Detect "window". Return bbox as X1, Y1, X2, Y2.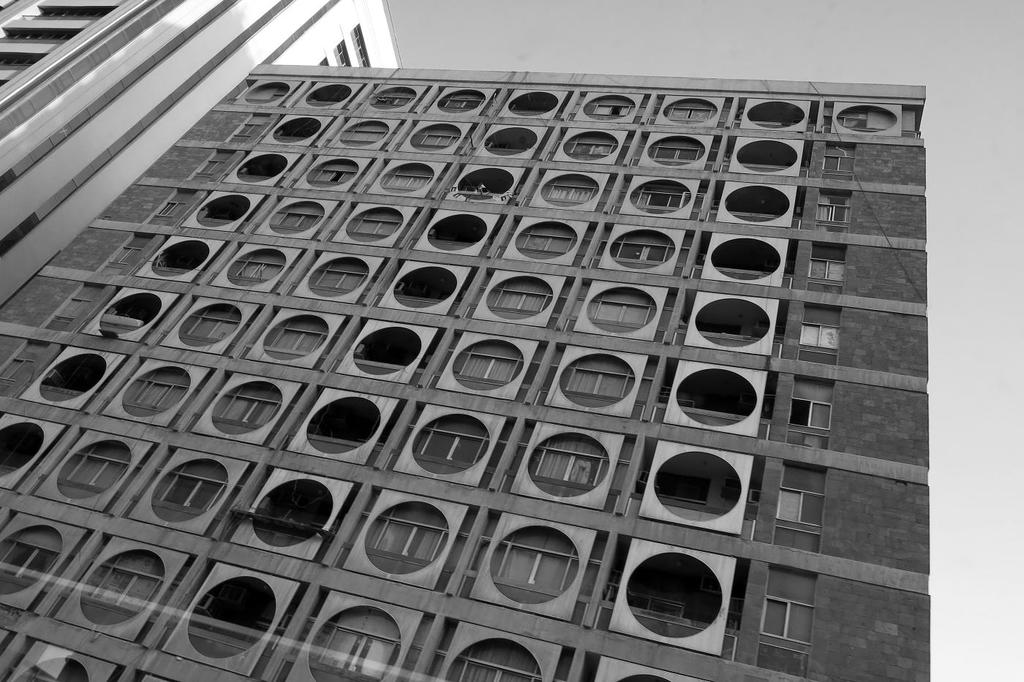
349, 26, 367, 65.
